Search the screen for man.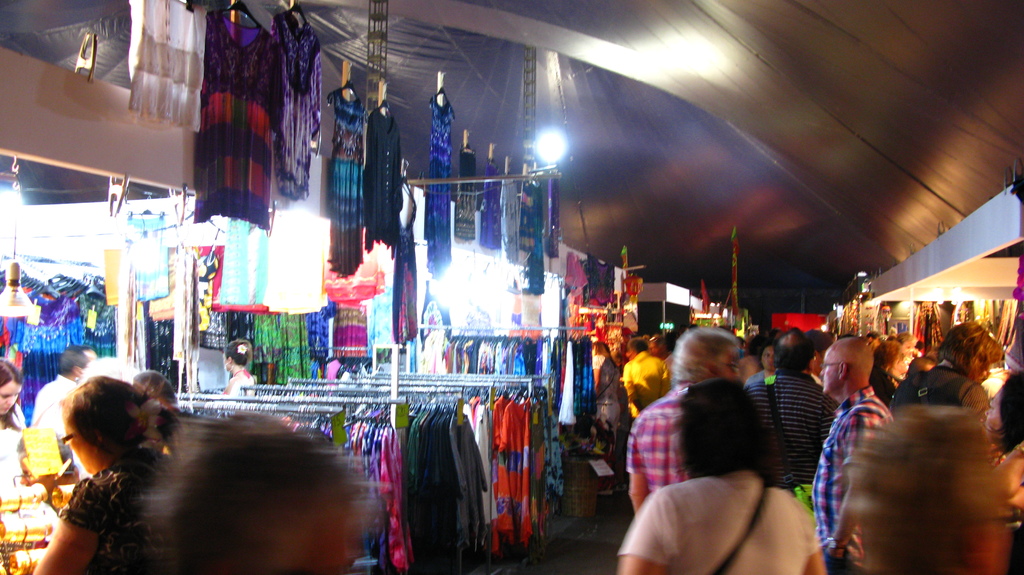
Found at 588, 340, 617, 427.
